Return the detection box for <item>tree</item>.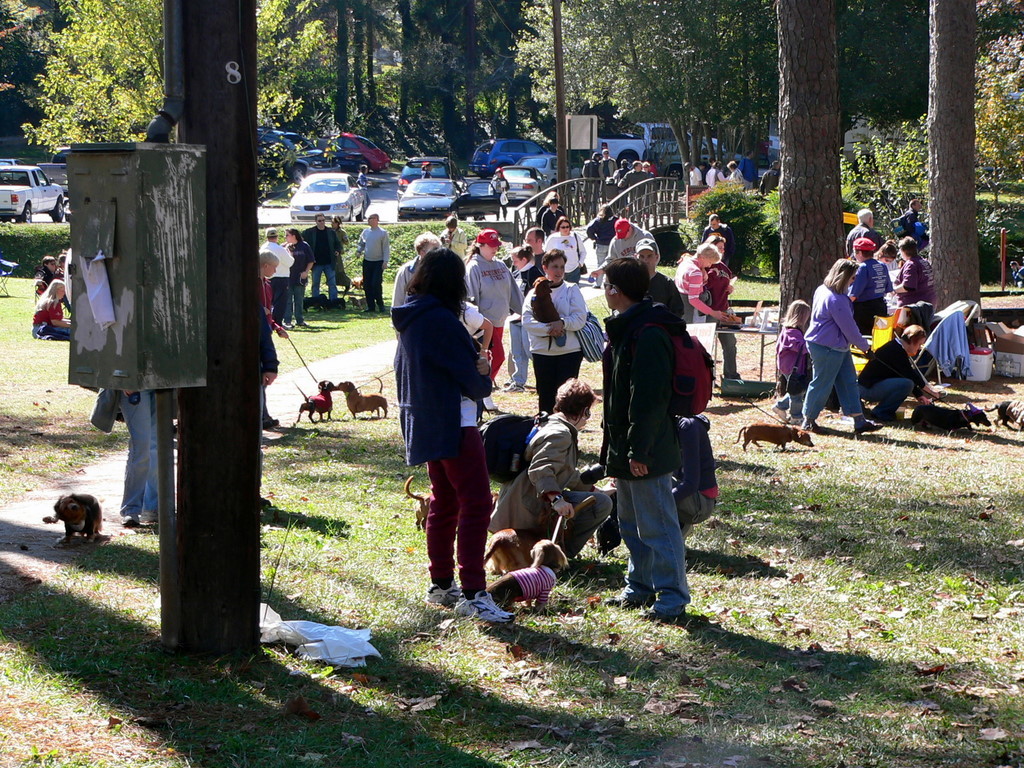
pyautogui.locateOnScreen(478, 0, 542, 145).
